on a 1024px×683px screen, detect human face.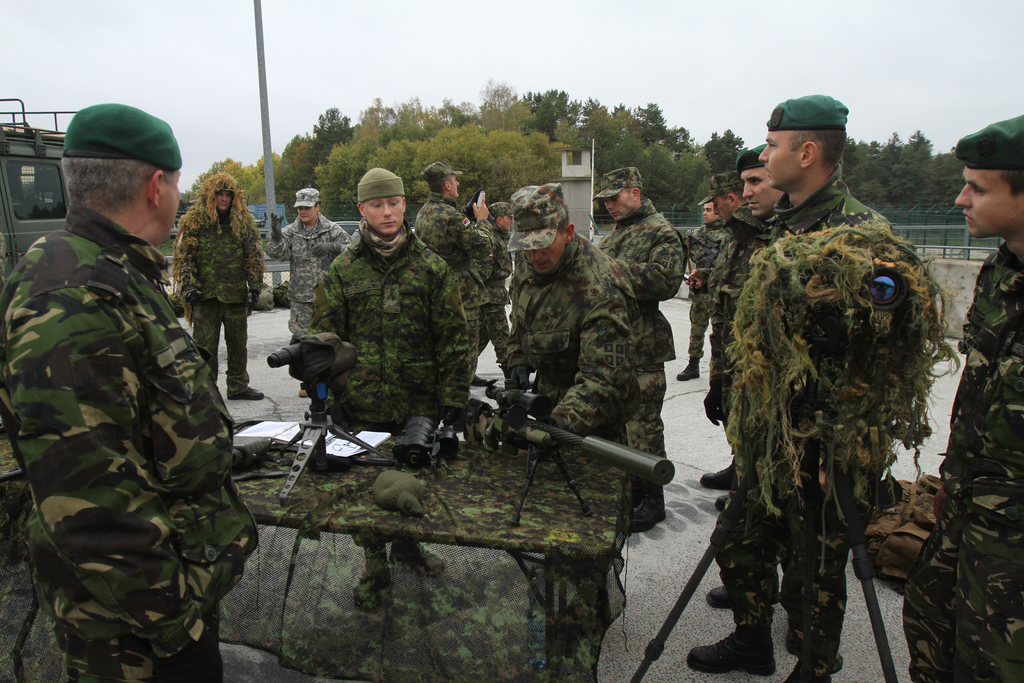
detection(154, 171, 182, 239).
